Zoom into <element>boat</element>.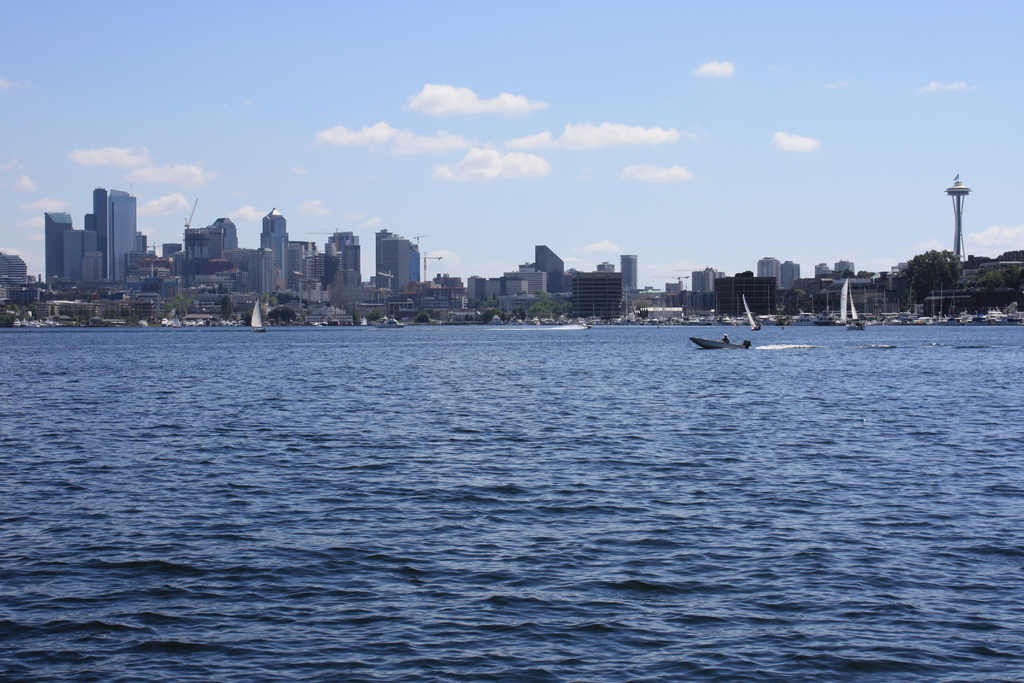
Zoom target: (left=838, top=280, right=863, bottom=330).
